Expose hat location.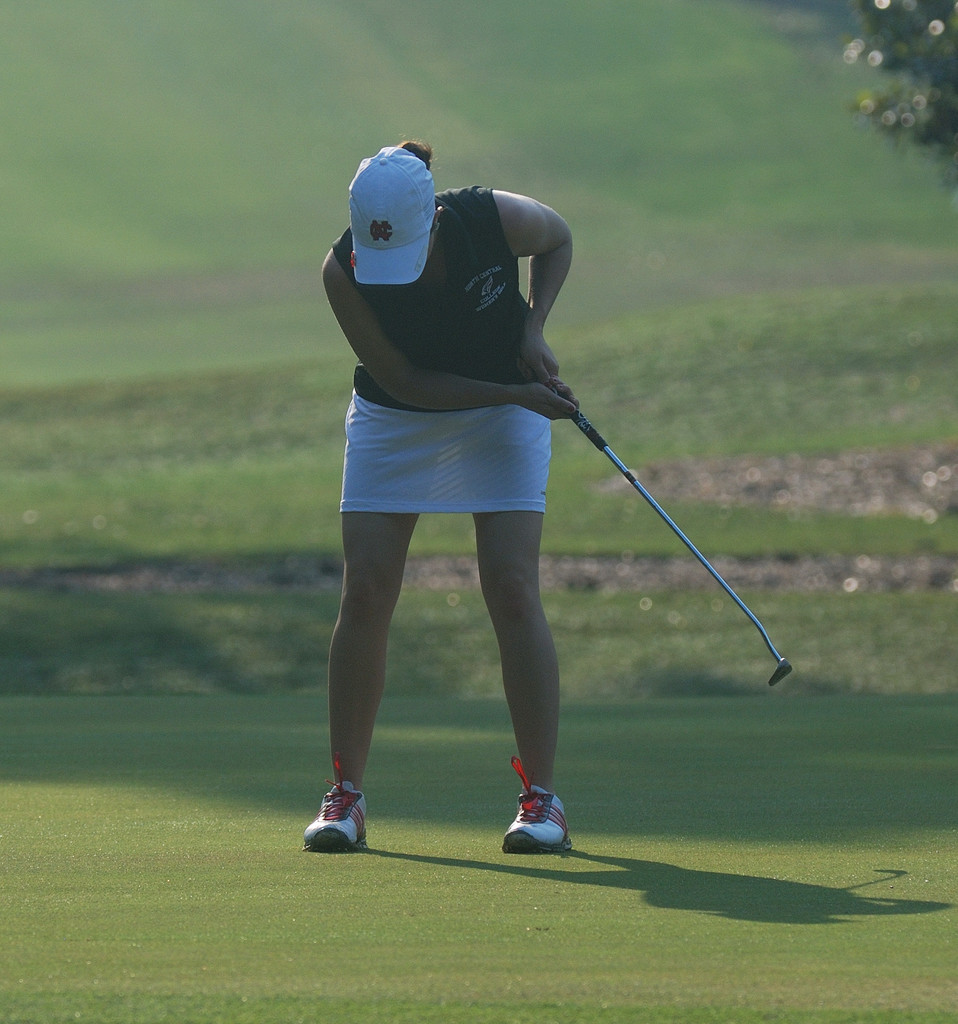
Exposed at box=[349, 139, 438, 287].
